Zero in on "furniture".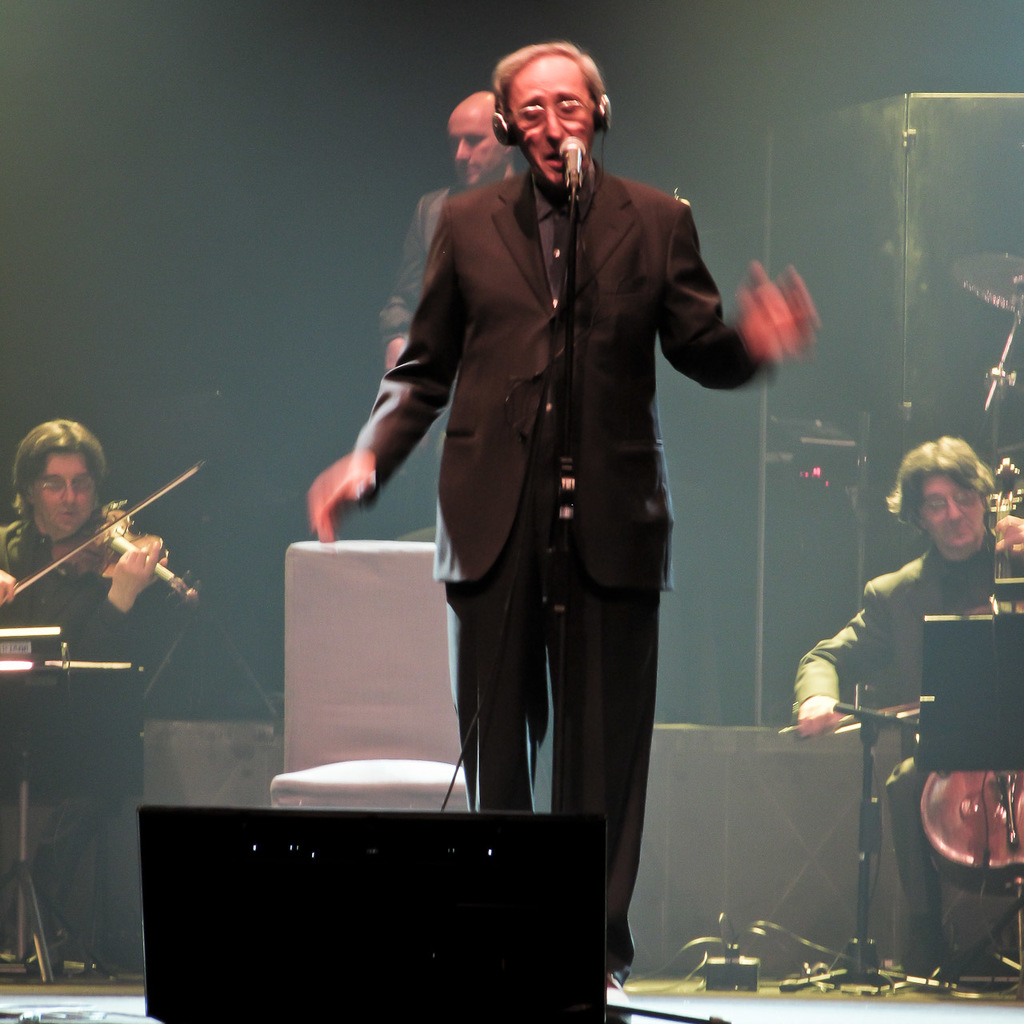
Zeroed in: crop(0, 656, 137, 980).
